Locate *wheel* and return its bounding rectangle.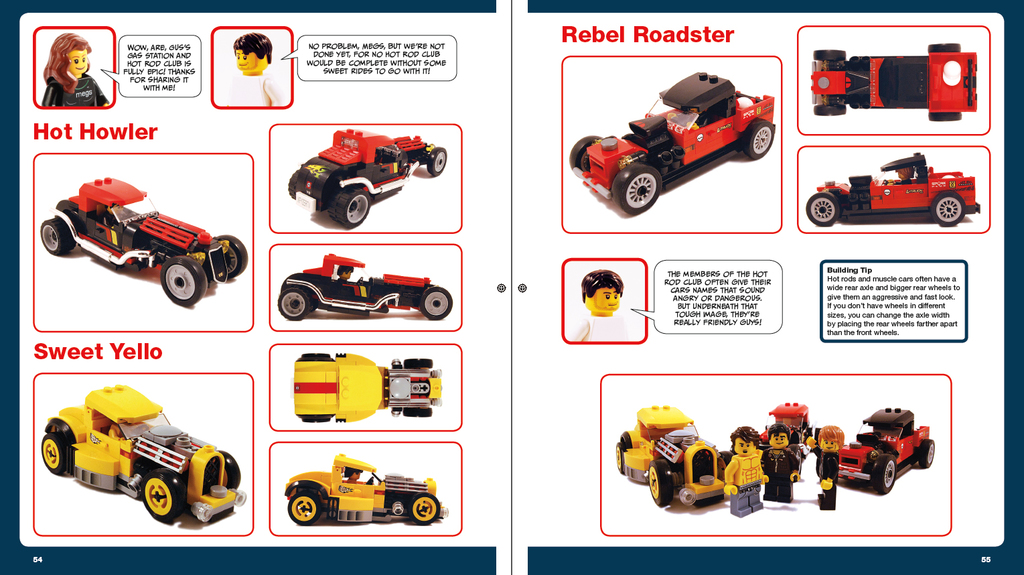
<box>218,234,248,279</box>.
